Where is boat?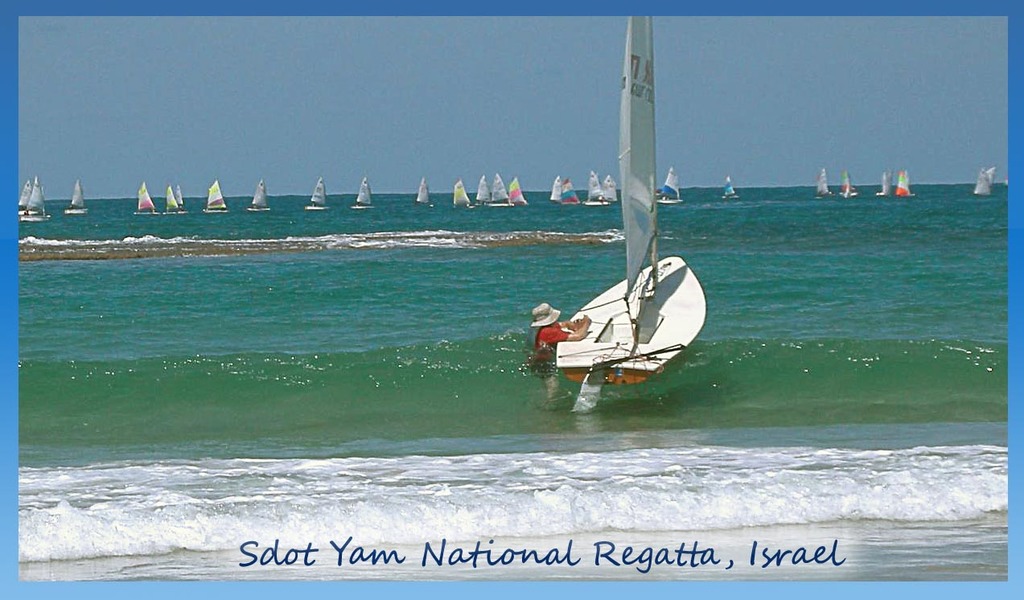
(left=524, top=68, right=714, bottom=414).
